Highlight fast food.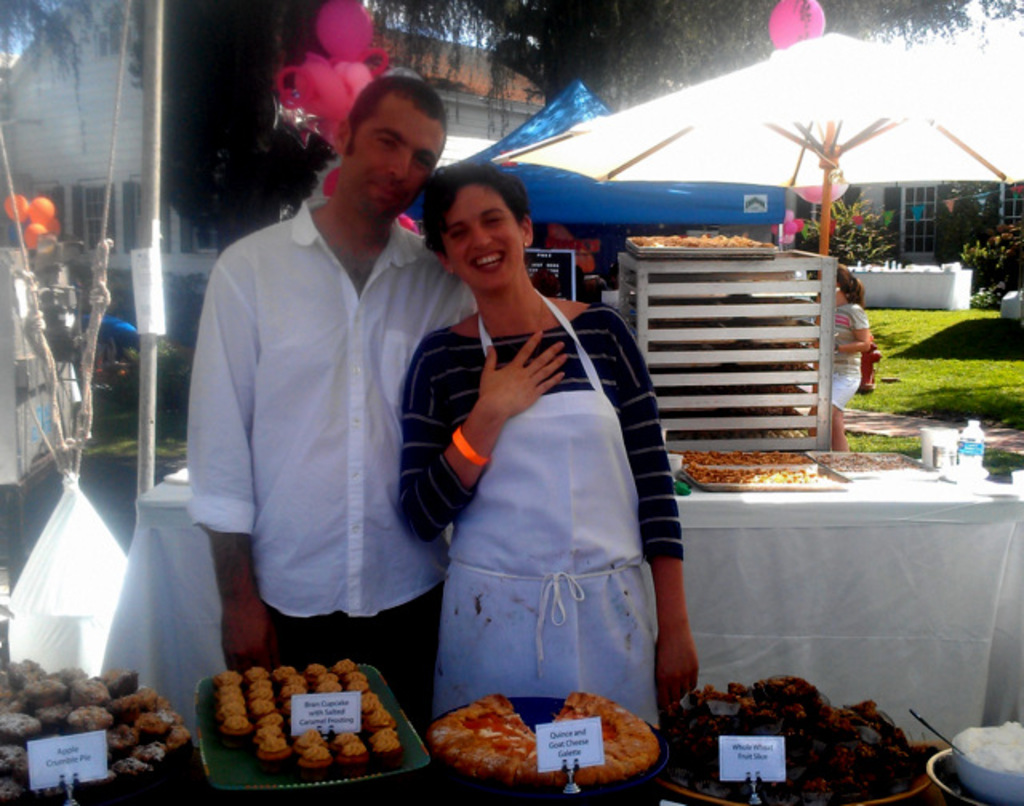
Highlighted region: (515,702,662,780).
